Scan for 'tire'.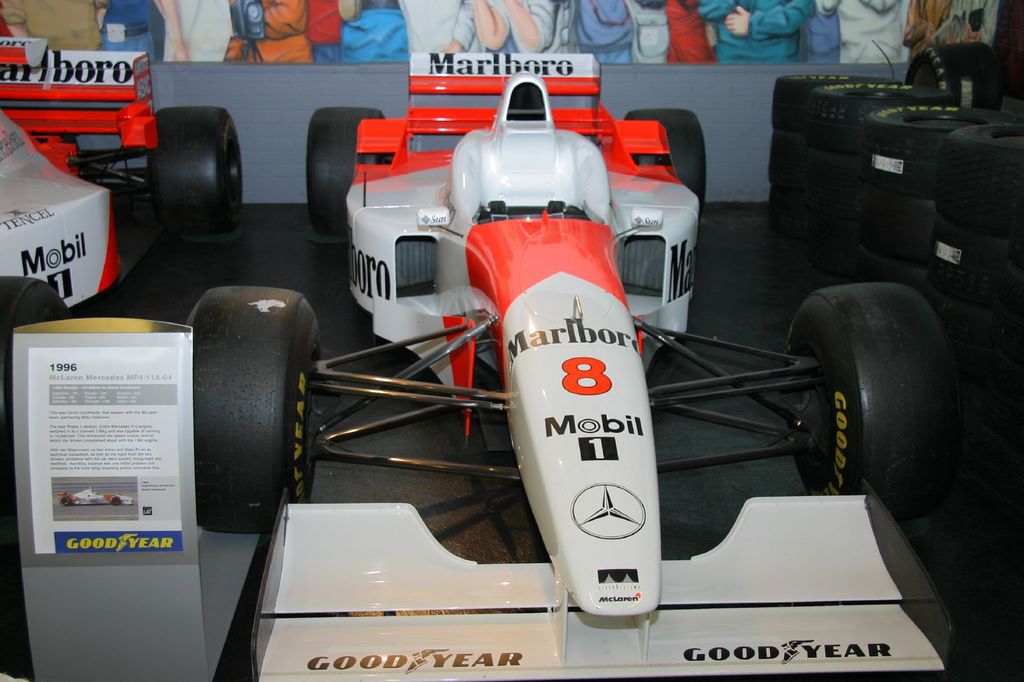
Scan result: [186,289,322,534].
